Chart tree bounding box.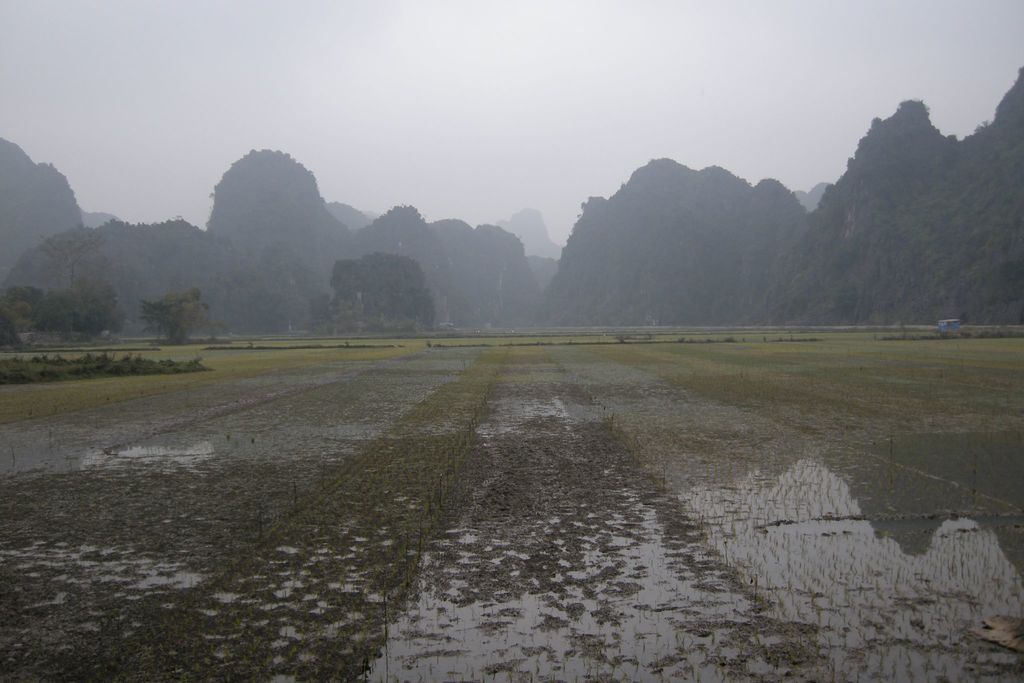
Charted: BBox(363, 249, 436, 327).
